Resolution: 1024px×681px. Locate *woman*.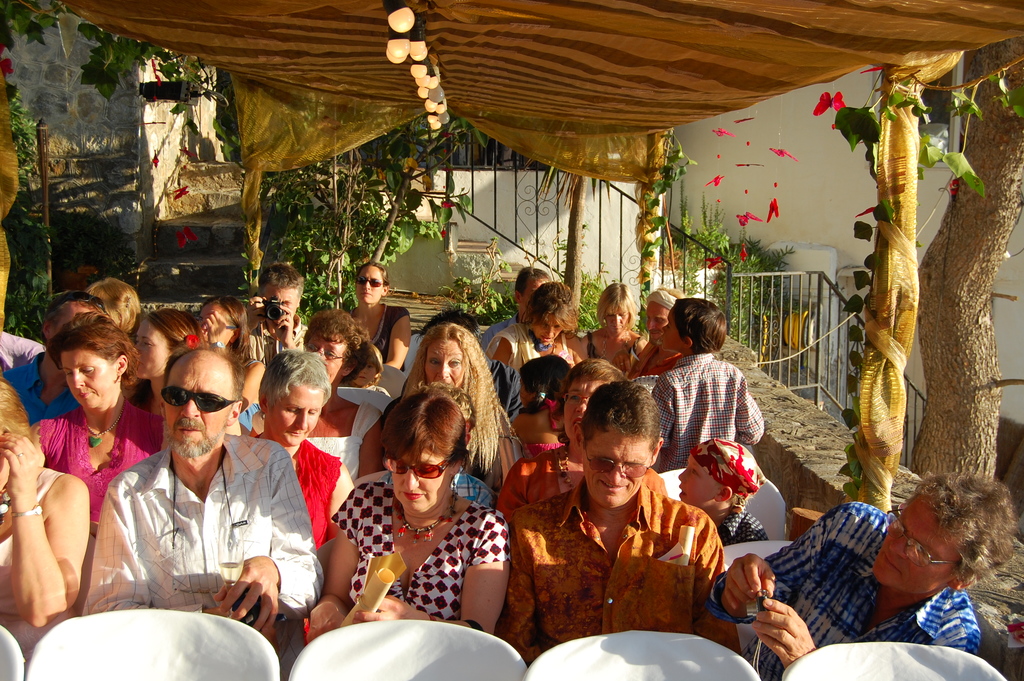
<region>483, 356, 626, 543</region>.
